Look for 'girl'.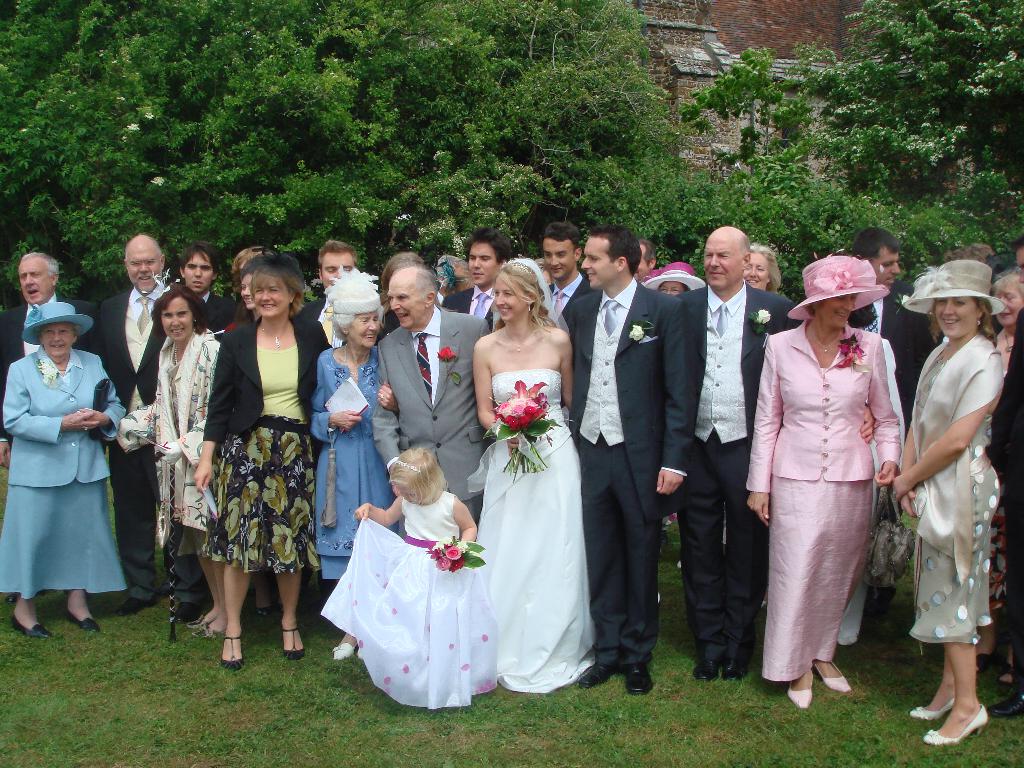
Found: (left=319, top=445, right=499, bottom=709).
